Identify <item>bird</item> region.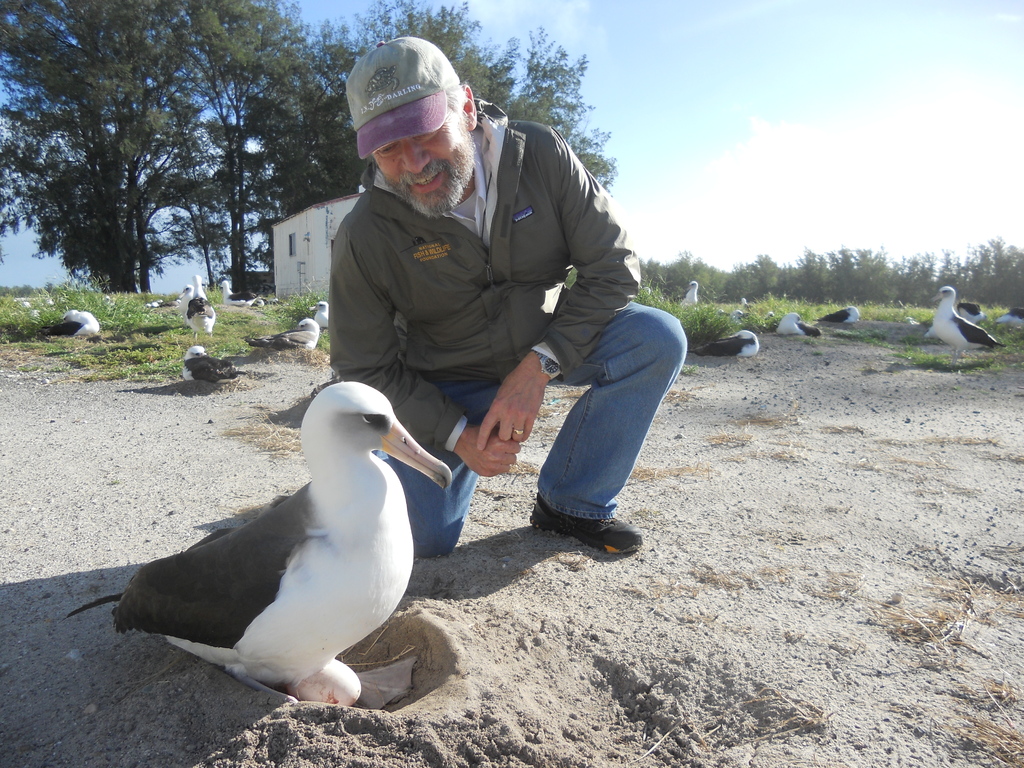
Region: region(110, 367, 449, 709).
